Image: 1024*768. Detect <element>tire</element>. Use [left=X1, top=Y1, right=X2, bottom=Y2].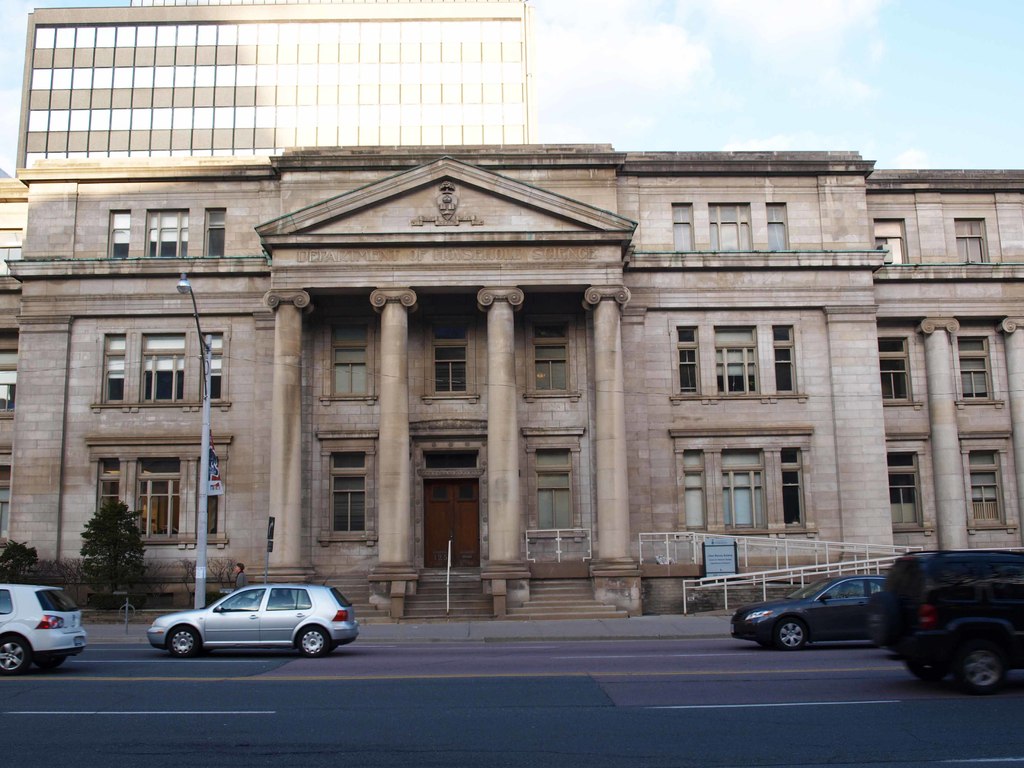
[left=866, top=591, right=882, bottom=645].
